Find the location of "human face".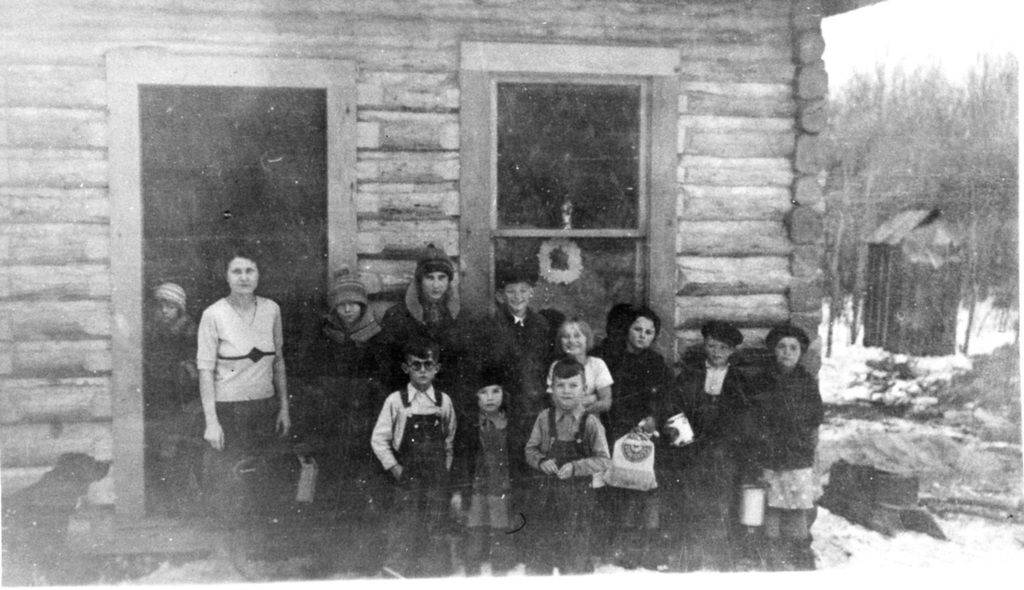
Location: bbox=[329, 308, 361, 321].
